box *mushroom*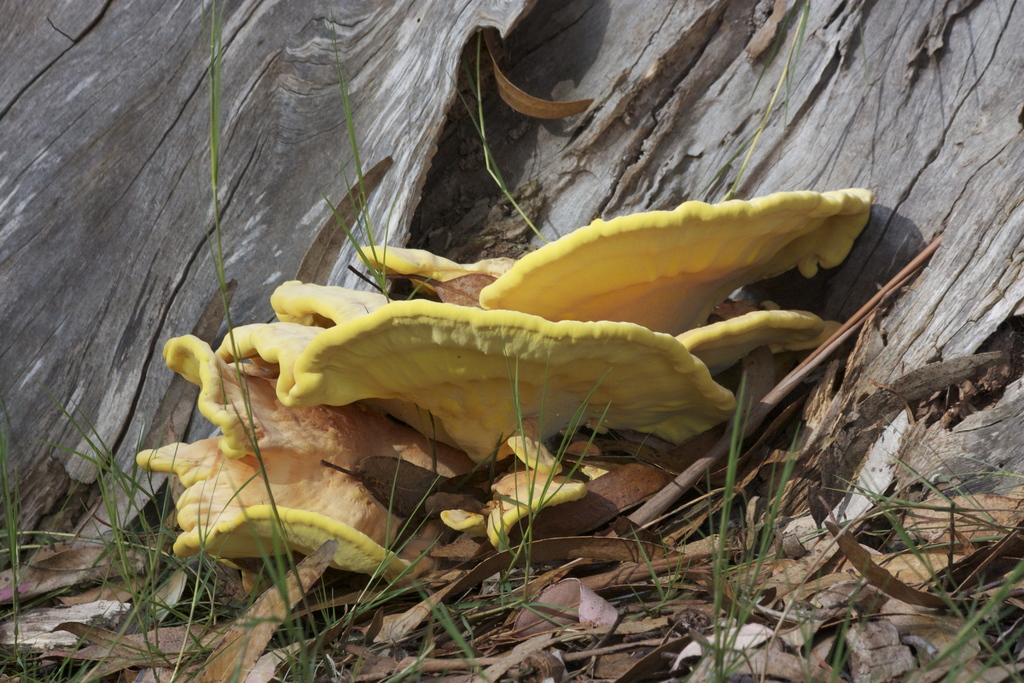
476 188 872 337
